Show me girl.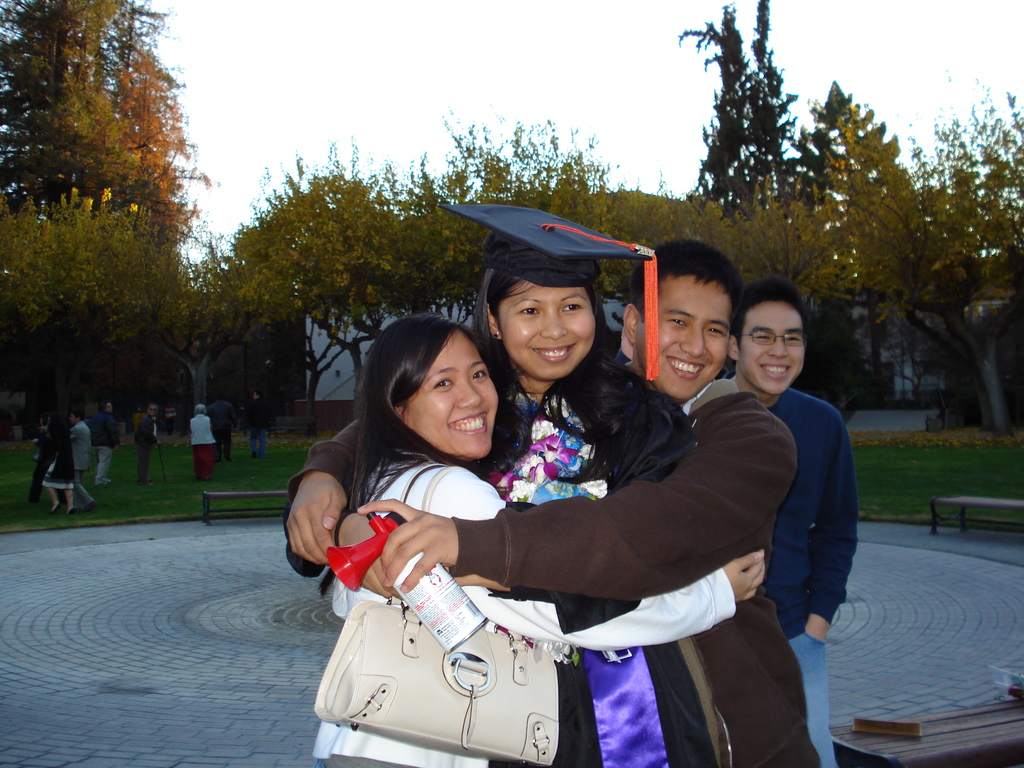
girl is here: l=312, t=314, r=772, b=765.
